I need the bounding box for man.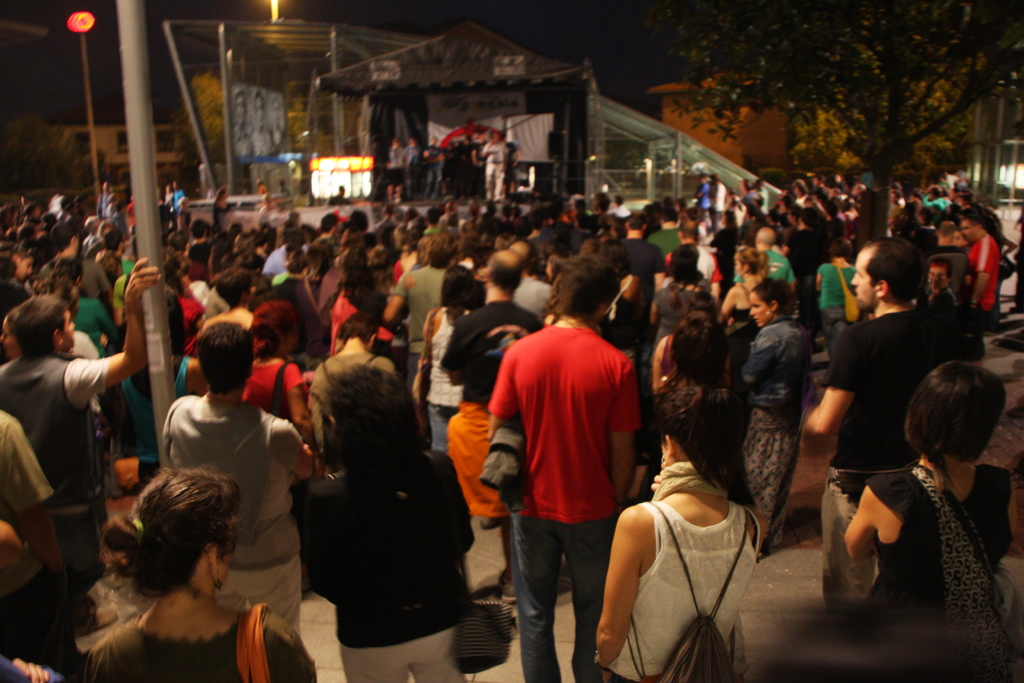
Here it is: box=[732, 225, 802, 289].
